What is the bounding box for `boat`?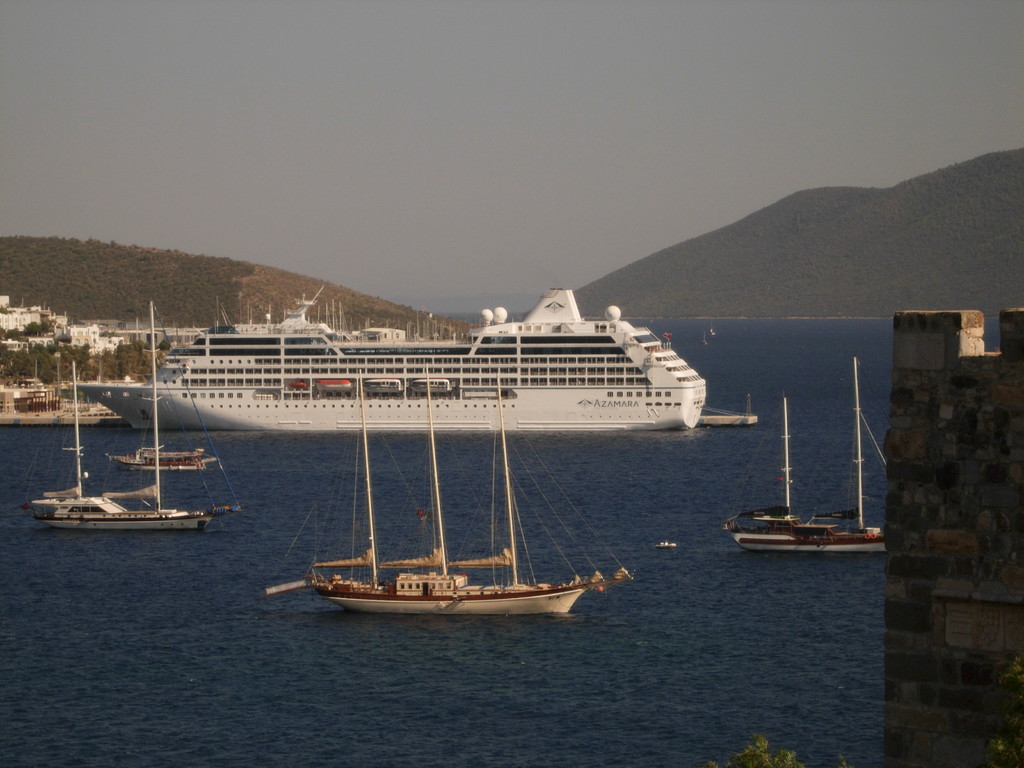
rect(692, 390, 758, 428).
